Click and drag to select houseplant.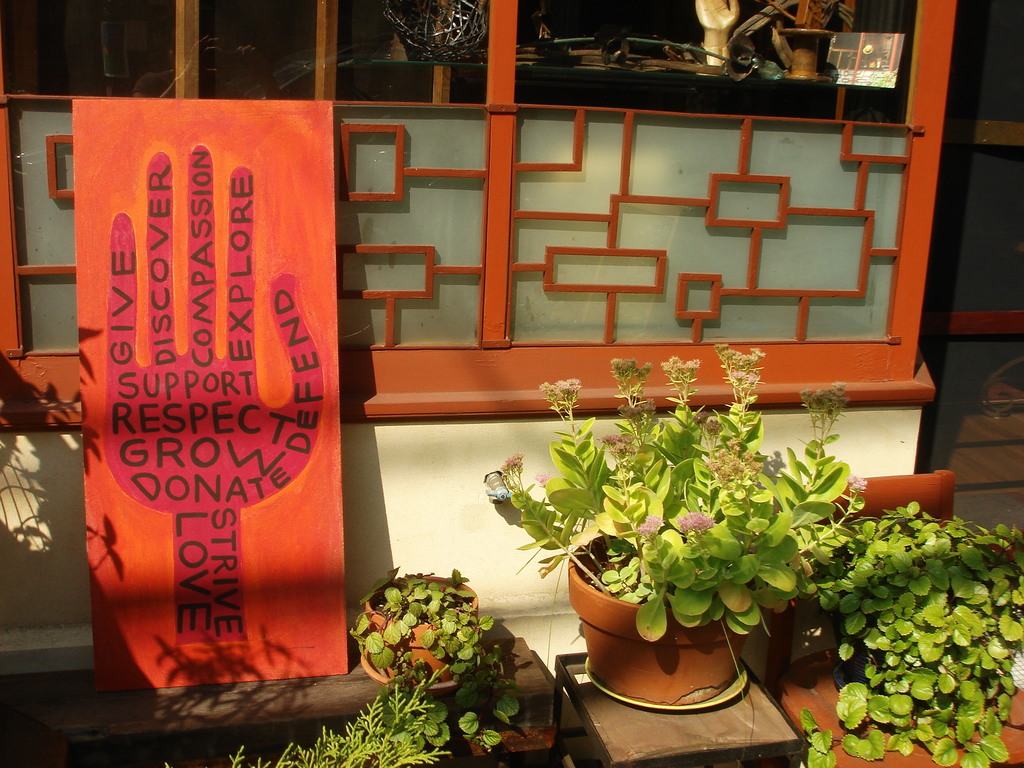
Selection: left=799, top=500, right=1023, bottom=767.
